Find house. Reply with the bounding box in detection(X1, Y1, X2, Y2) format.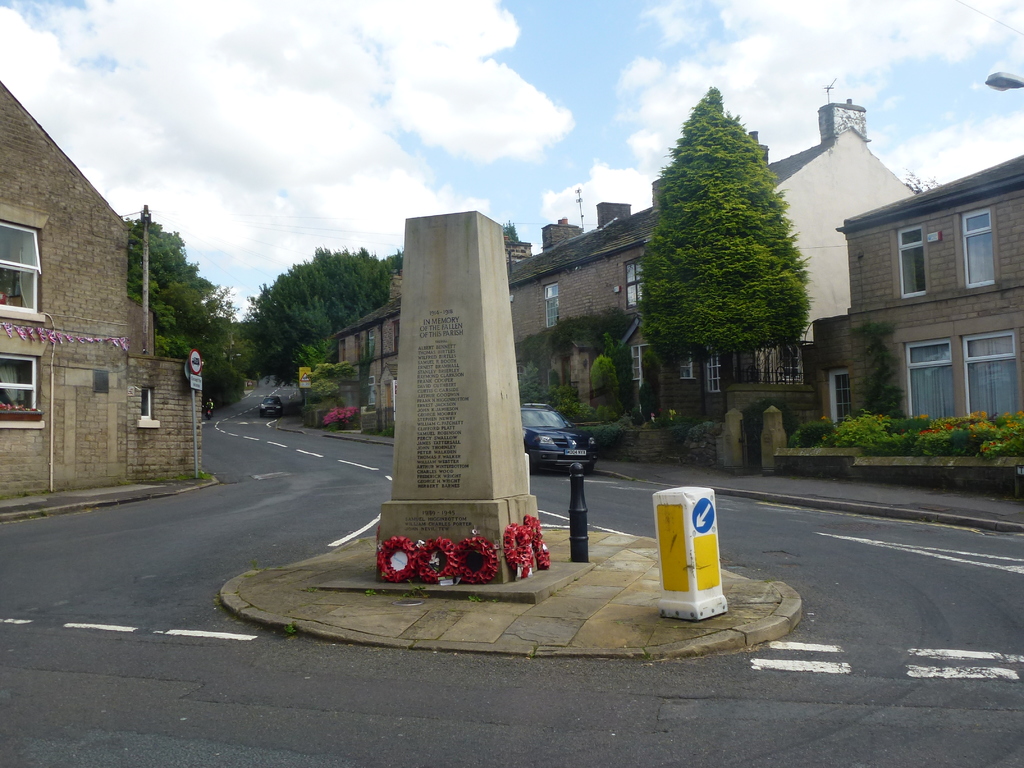
detection(500, 113, 927, 454).
